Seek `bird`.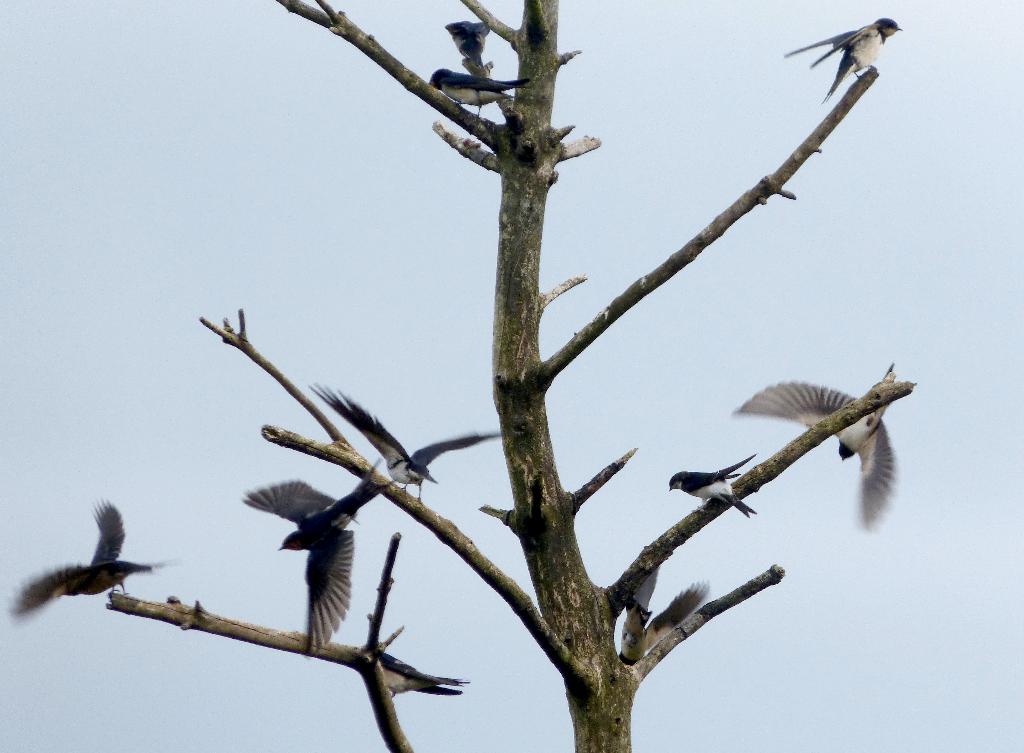
[left=652, top=448, right=752, bottom=518].
